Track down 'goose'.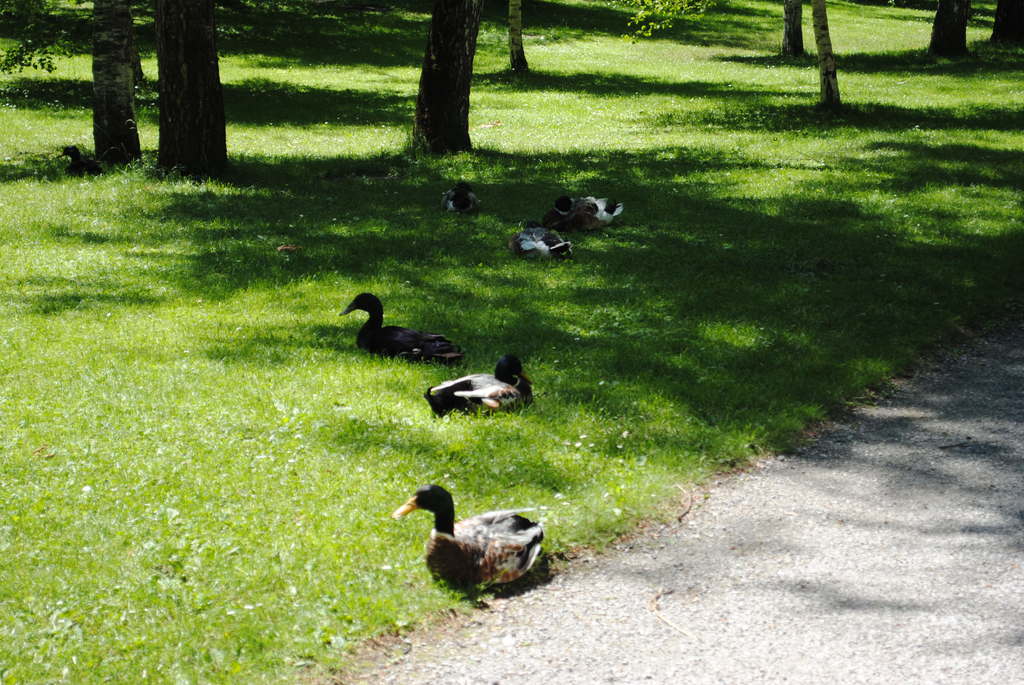
Tracked to (left=340, top=288, right=461, bottom=372).
